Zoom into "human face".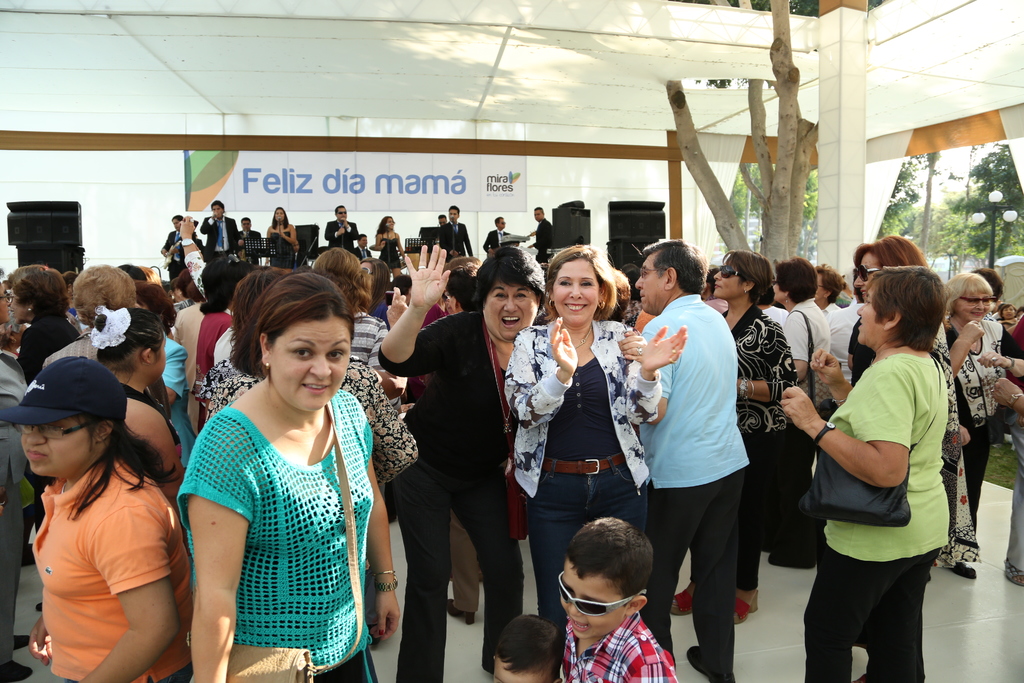
Zoom target: (211,202,223,215).
